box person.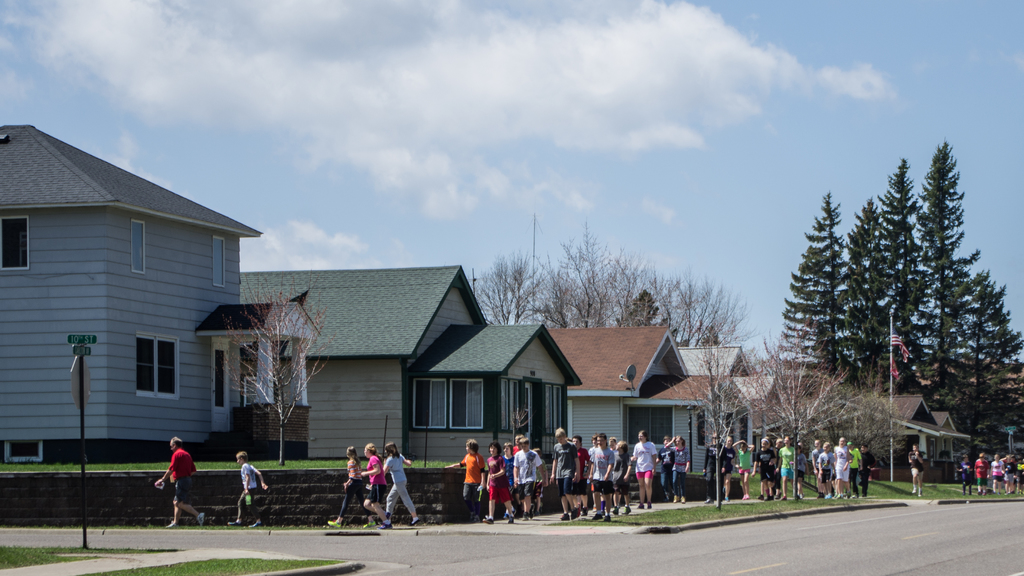
(449, 436, 490, 522).
